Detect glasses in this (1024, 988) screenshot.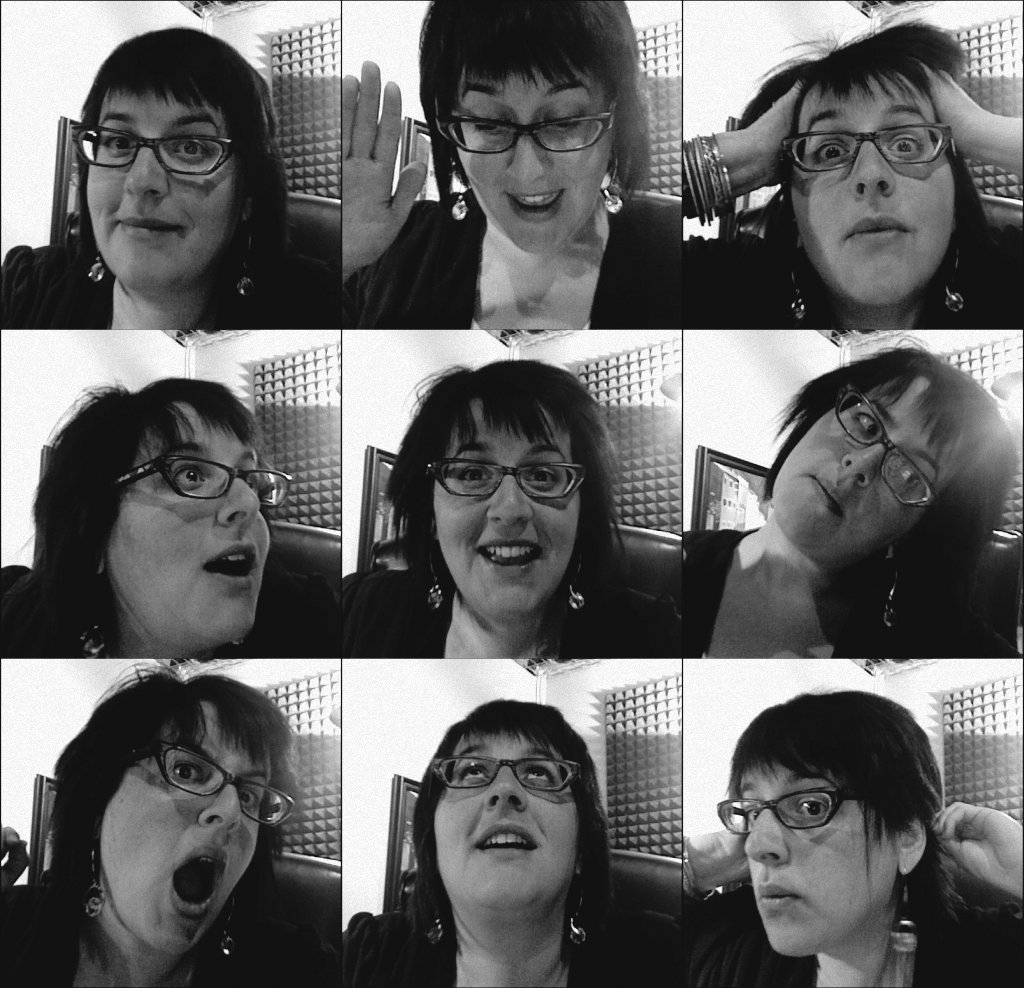
Detection: [left=779, top=131, right=971, bottom=174].
